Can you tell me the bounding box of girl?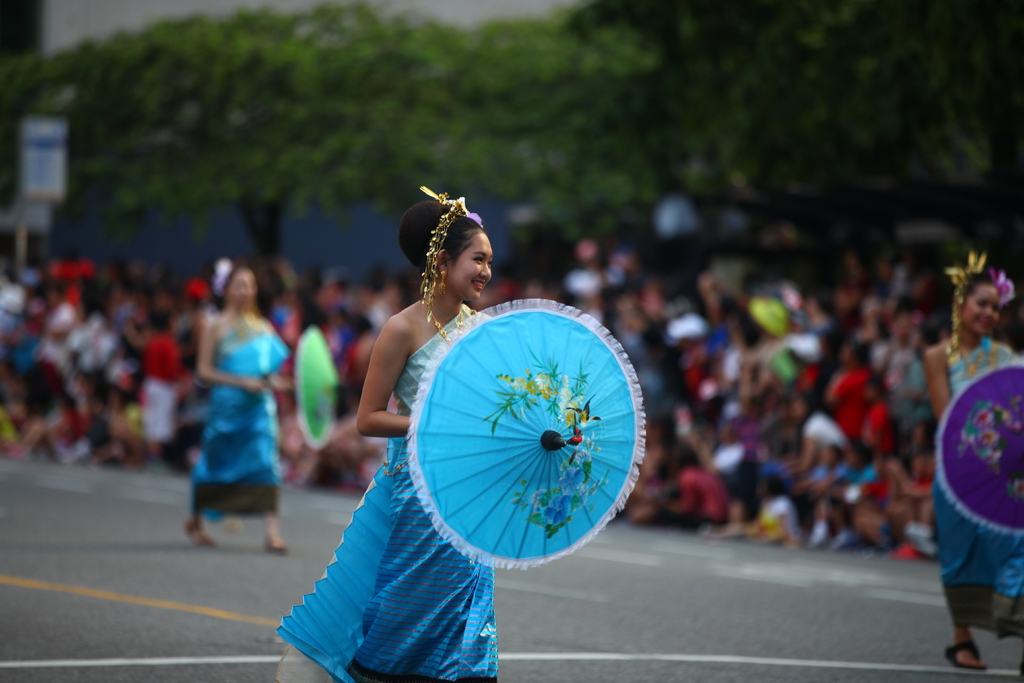
{"left": 273, "top": 186, "right": 643, "bottom": 682}.
